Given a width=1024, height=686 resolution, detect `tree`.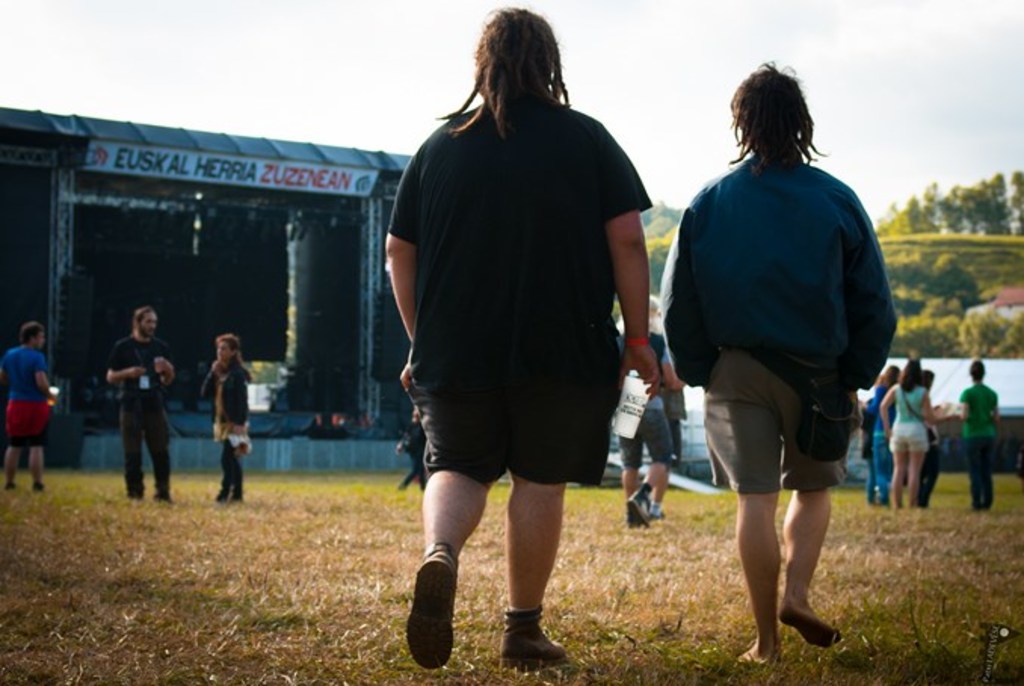
<box>896,252,1022,370</box>.
